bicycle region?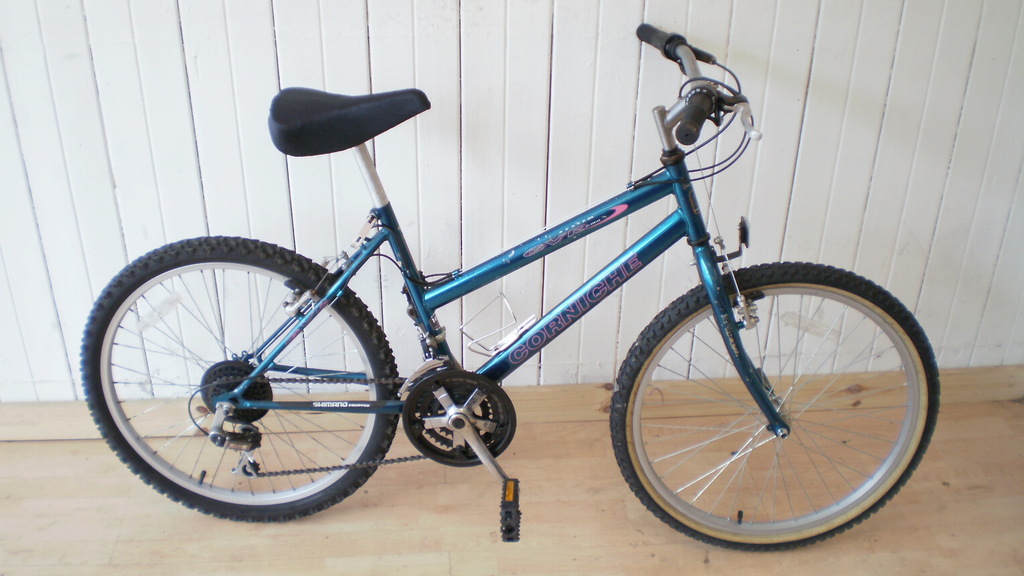
detection(70, 0, 946, 542)
